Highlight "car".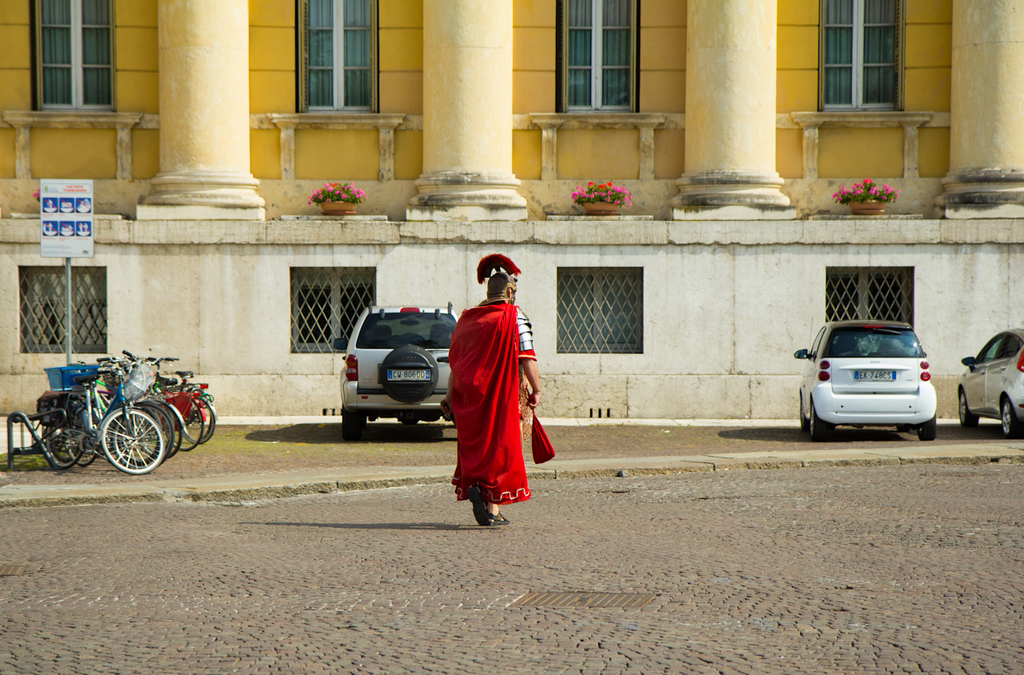
Highlighted region: (left=958, top=326, right=1023, bottom=437).
